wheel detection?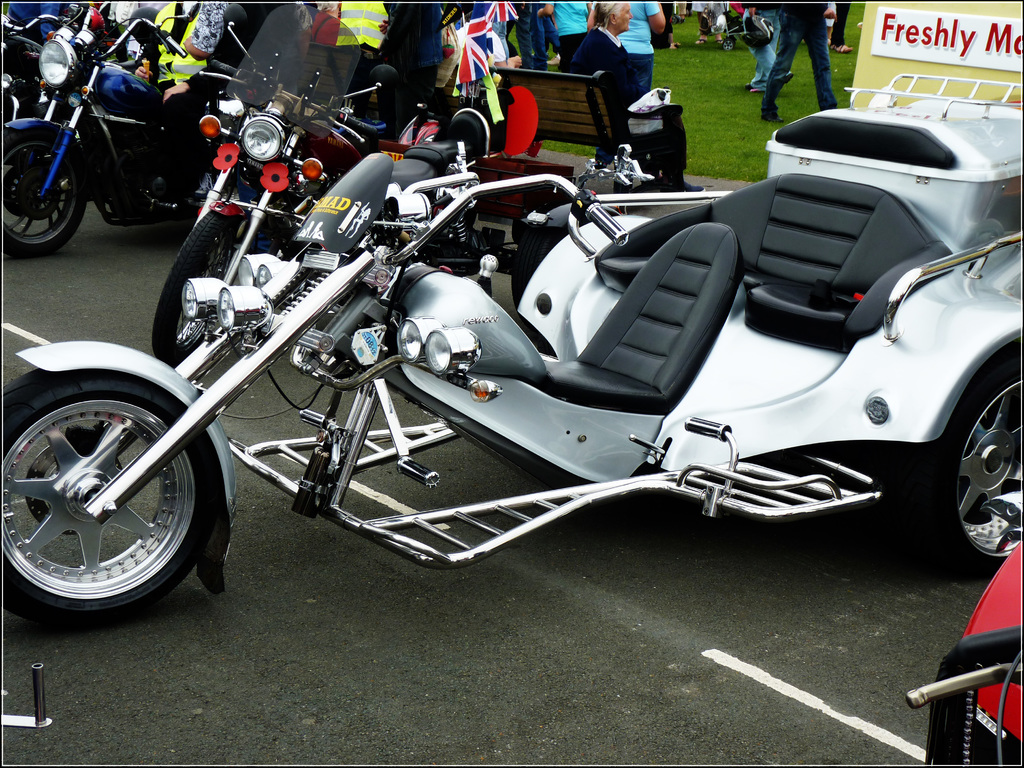
0:351:219:618
